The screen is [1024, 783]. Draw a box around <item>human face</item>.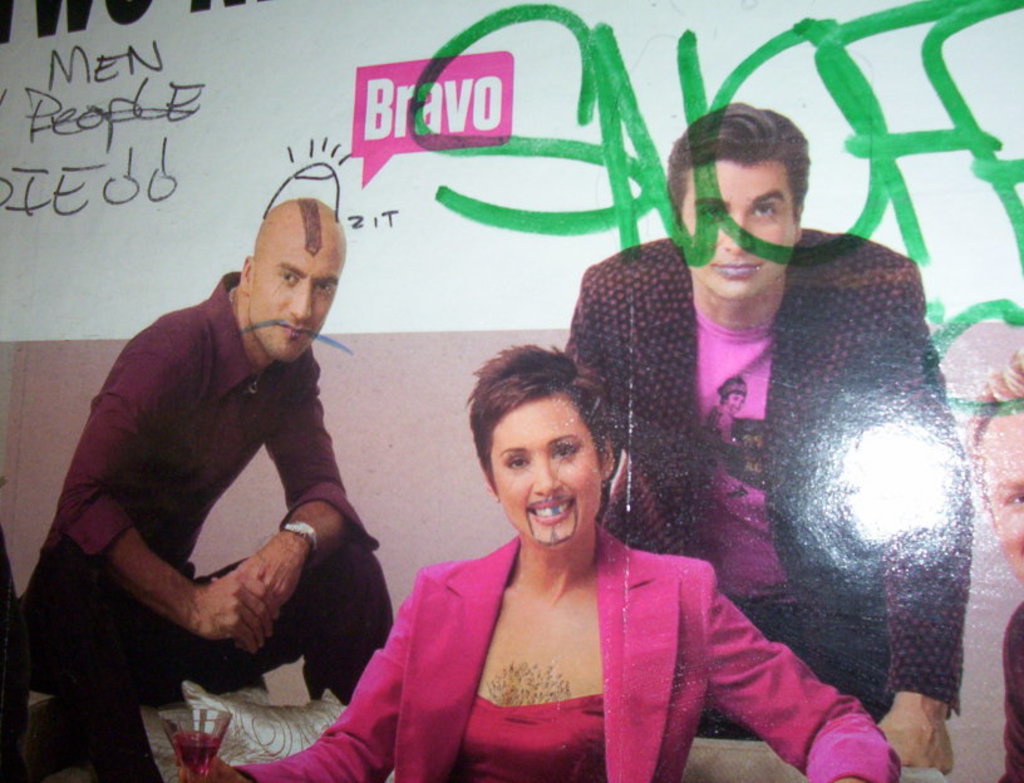
[253,236,339,363].
